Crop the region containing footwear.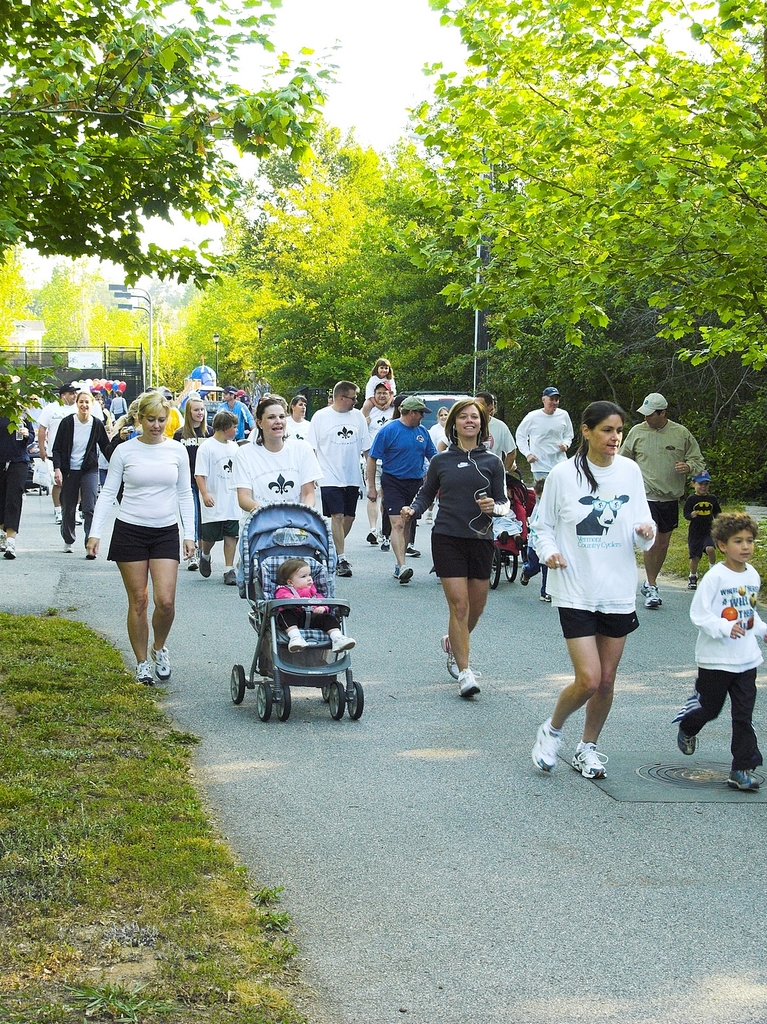
Crop region: <box>382,538,394,551</box>.
